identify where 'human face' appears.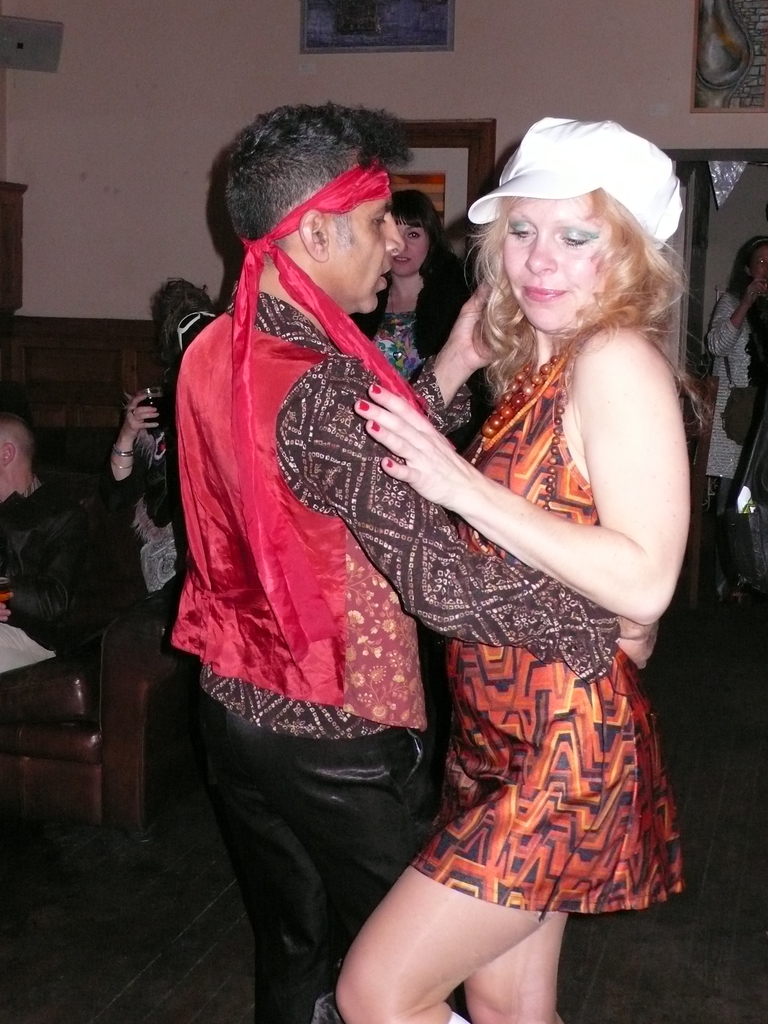
Appears at {"x1": 389, "y1": 217, "x2": 428, "y2": 280}.
